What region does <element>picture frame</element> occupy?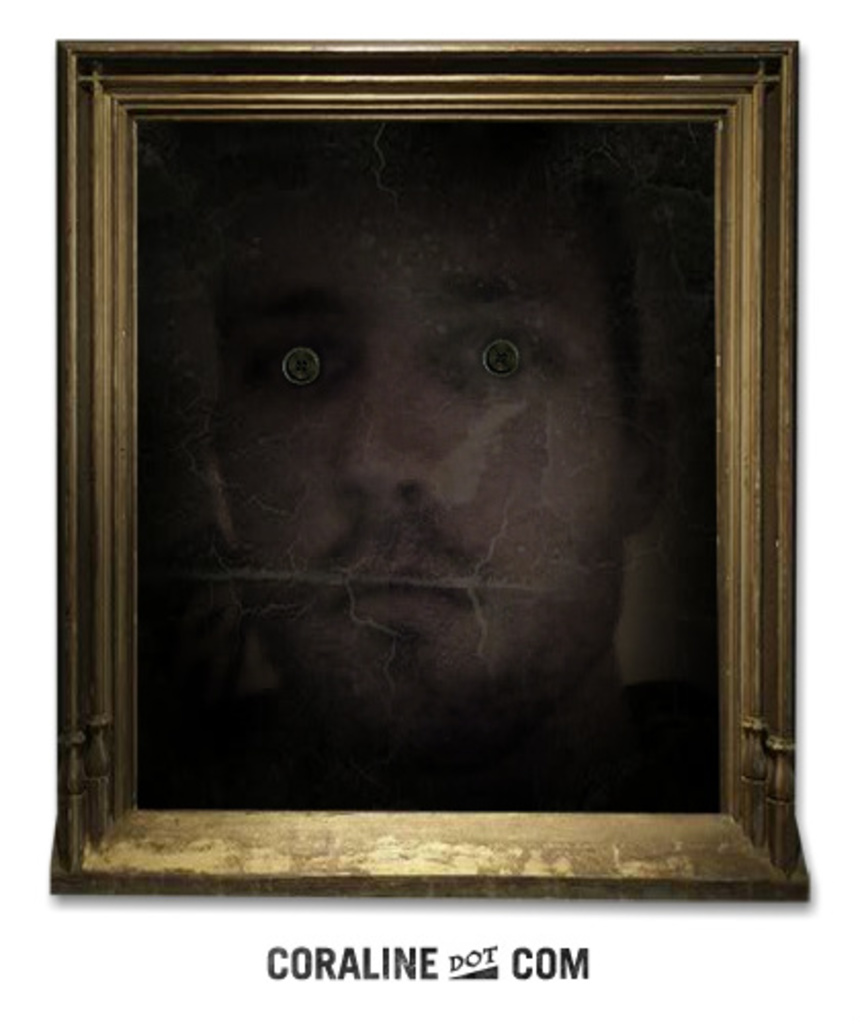
<region>43, 37, 827, 903</region>.
